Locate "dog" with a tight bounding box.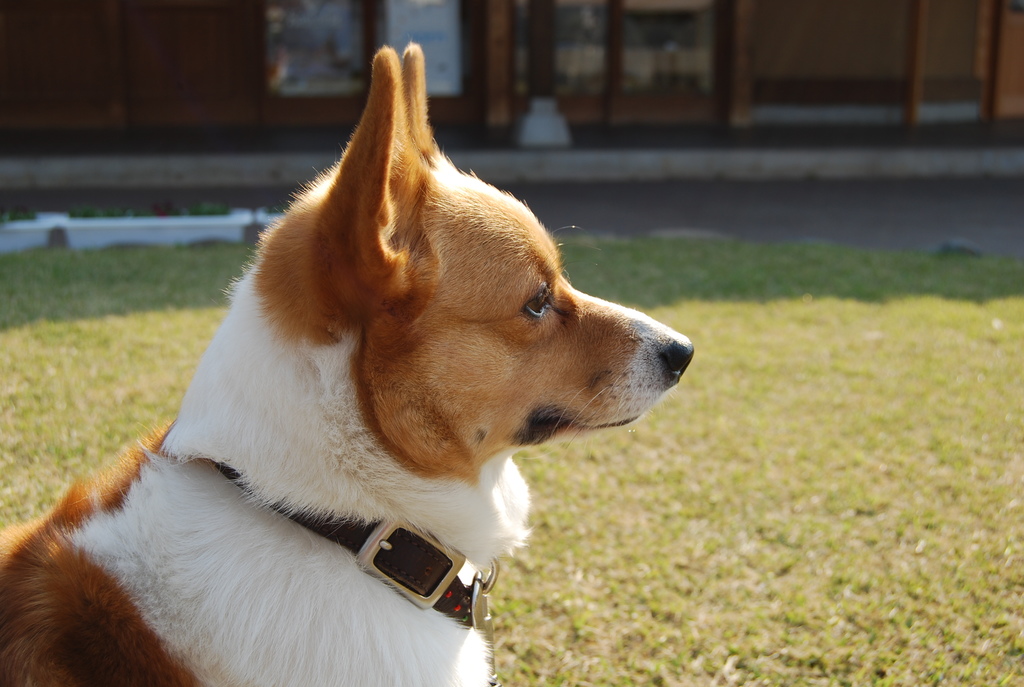
region(0, 42, 696, 686).
